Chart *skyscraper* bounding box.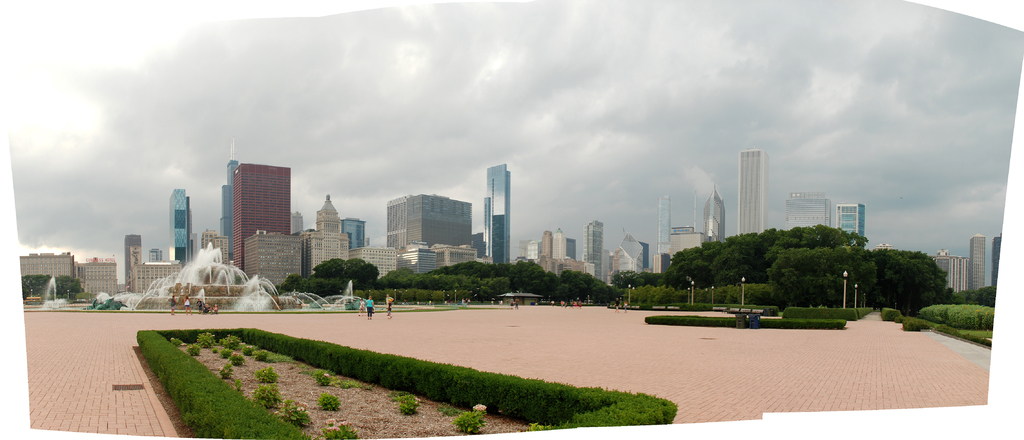
Charted: 237,160,292,274.
